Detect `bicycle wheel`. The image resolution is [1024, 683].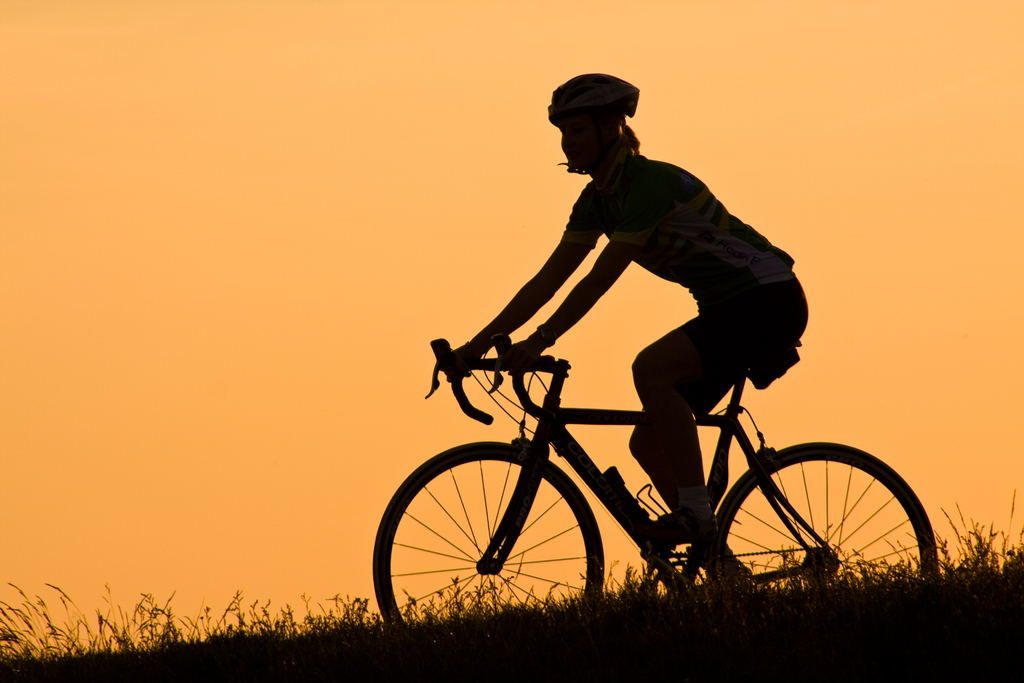
left=712, top=440, right=939, bottom=593.
